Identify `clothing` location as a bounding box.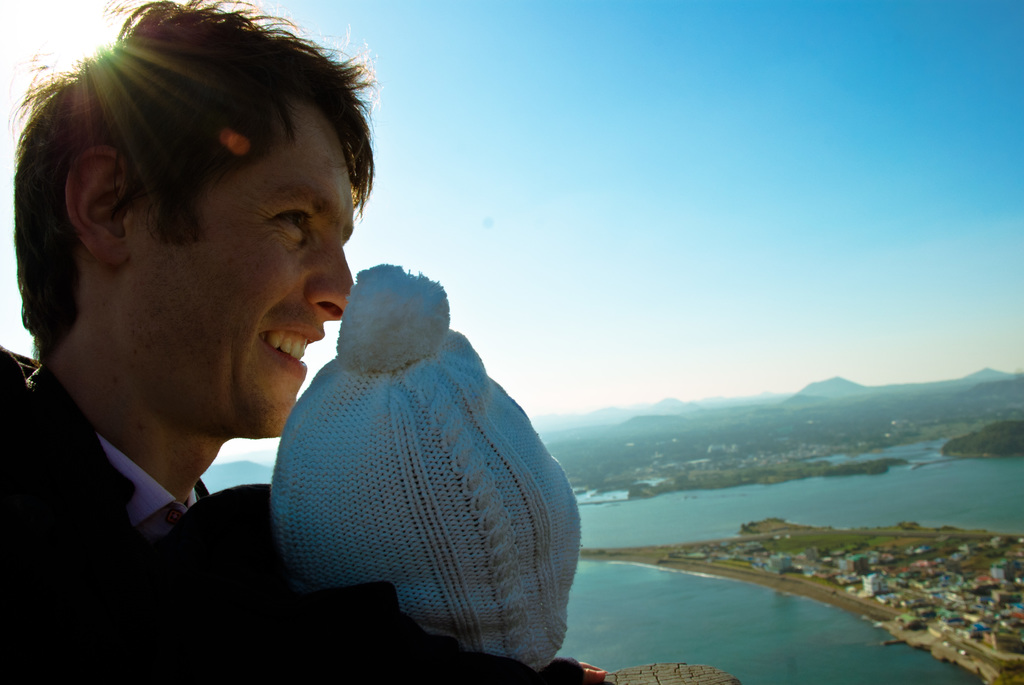
(0,345,209,684).
